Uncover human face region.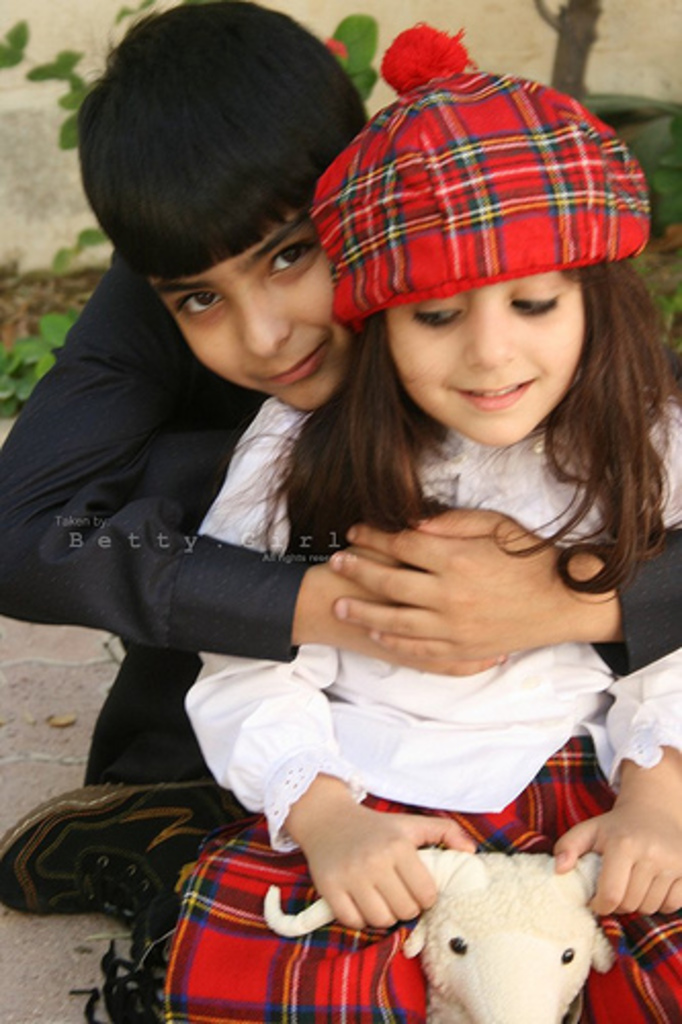
Uncovered: left=152, top=207, right=352, bottom=416.
